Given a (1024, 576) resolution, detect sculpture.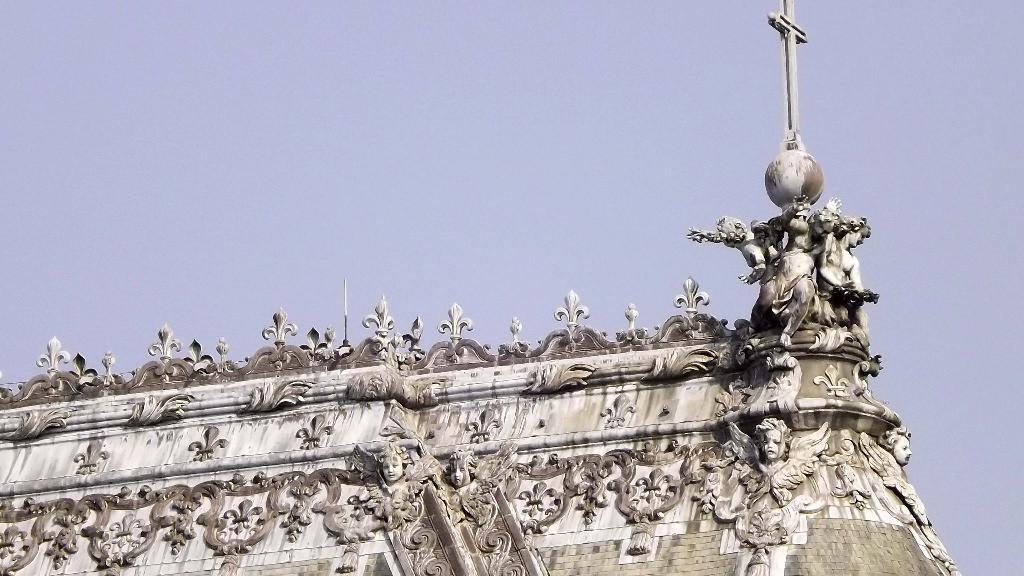
719:414:829:508.
